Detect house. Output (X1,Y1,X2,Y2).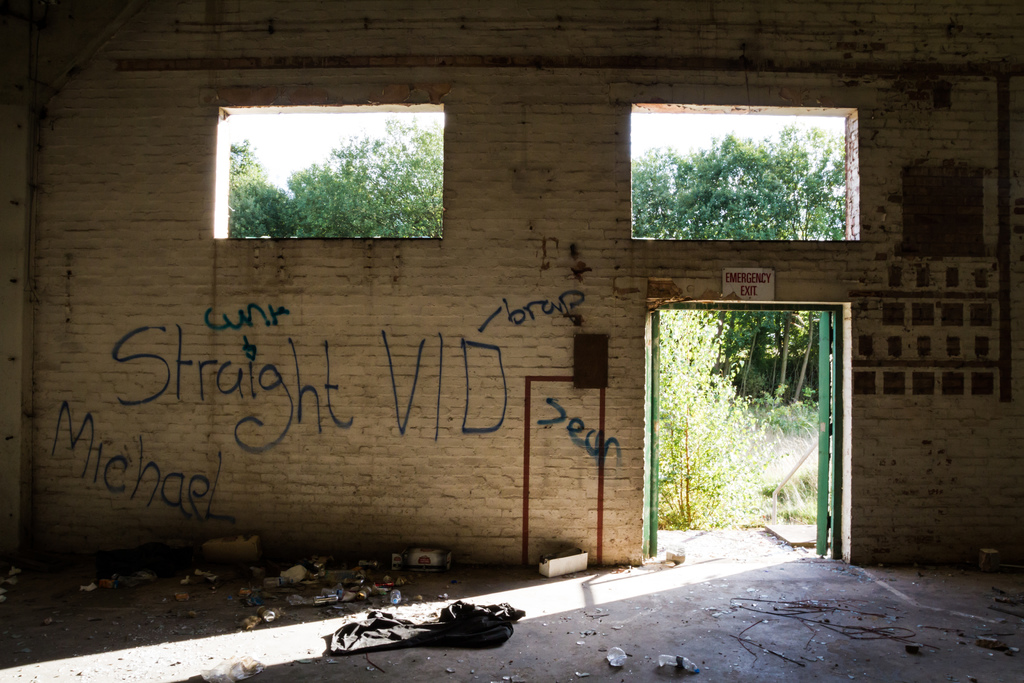
(0,33,968,624).
